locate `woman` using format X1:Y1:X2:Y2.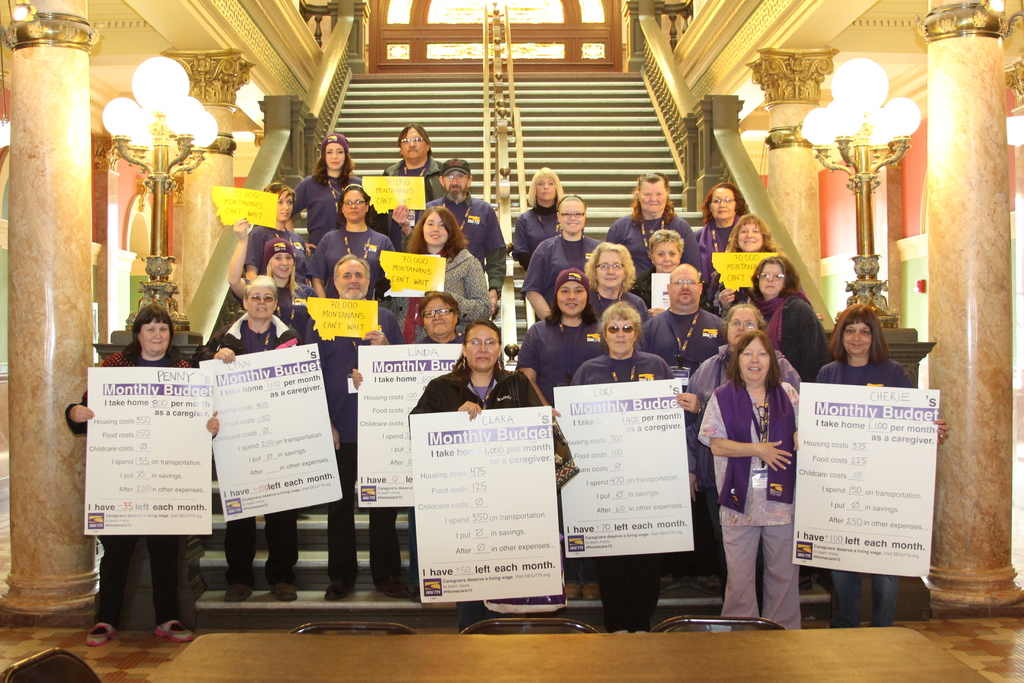
207:279:301:605.
